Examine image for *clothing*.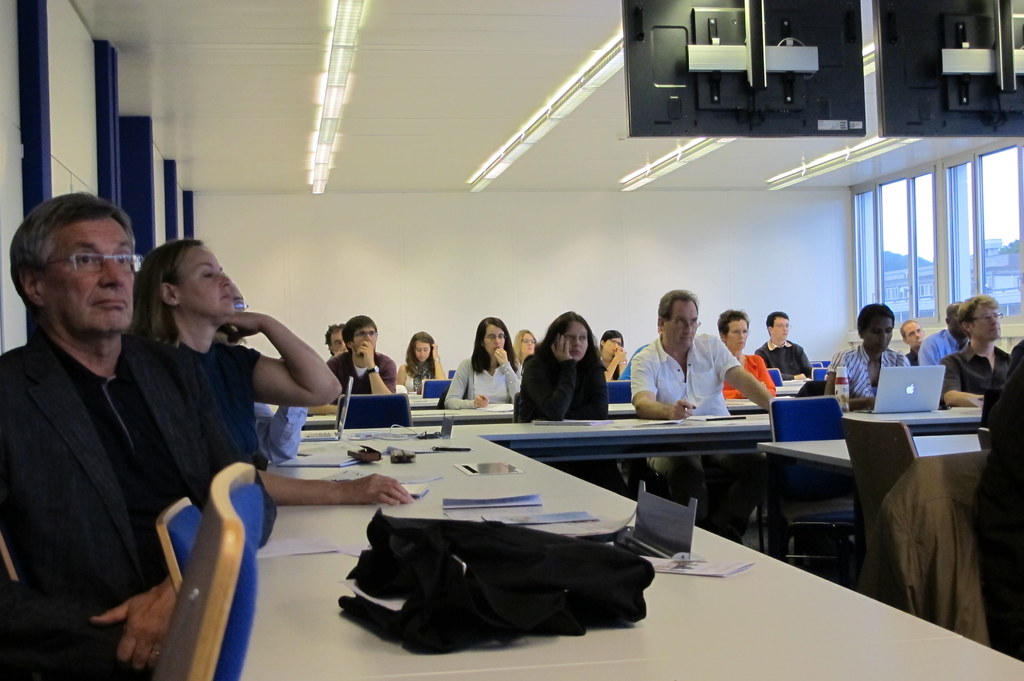
Examination result: [403, 363, 434, 392].
